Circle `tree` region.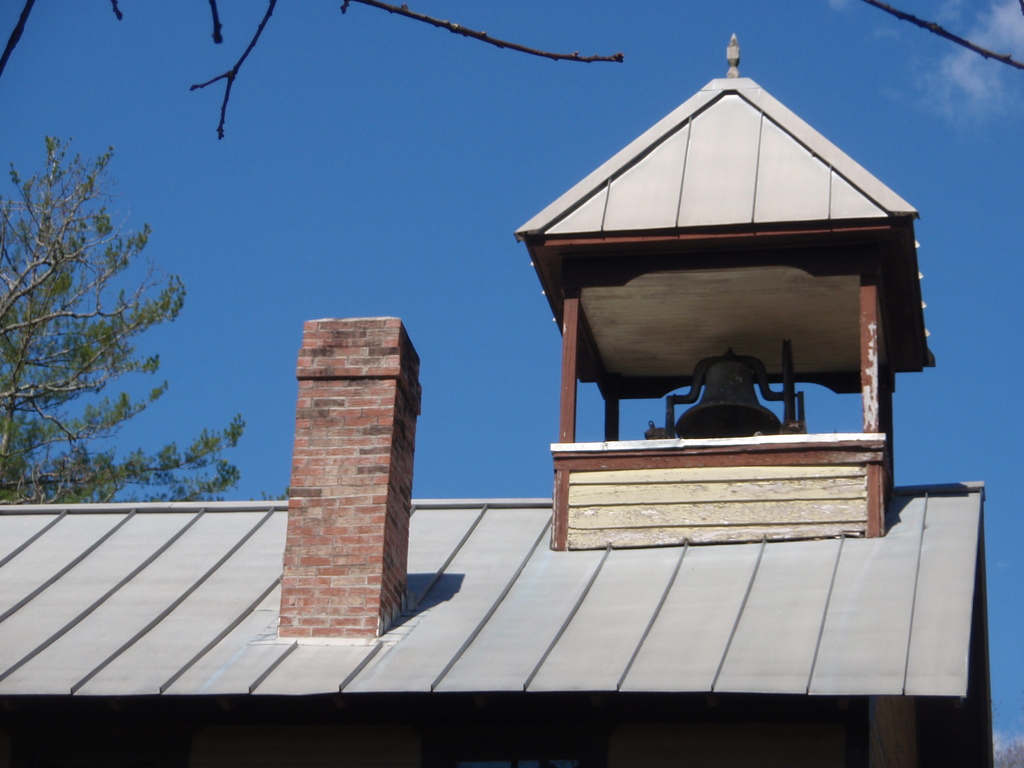
Region: <bbox>4, 123, 290, 511</bbox>.
